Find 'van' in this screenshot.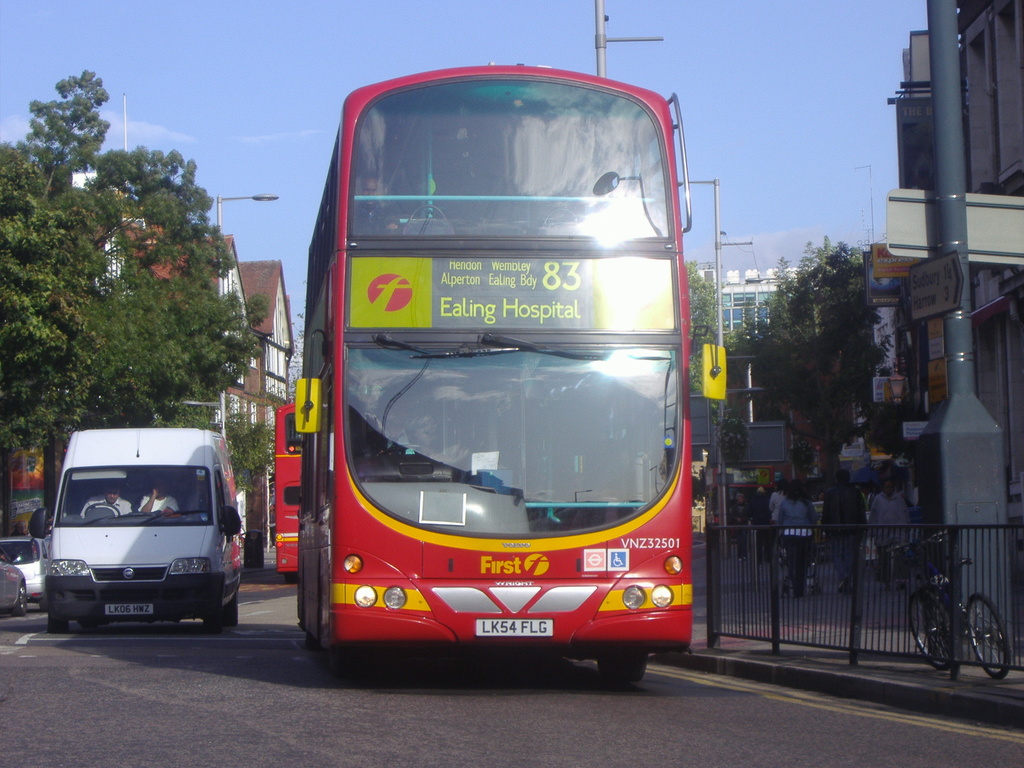
The bounding box for 'van' is bbox=[25, 420, 244, 635].
